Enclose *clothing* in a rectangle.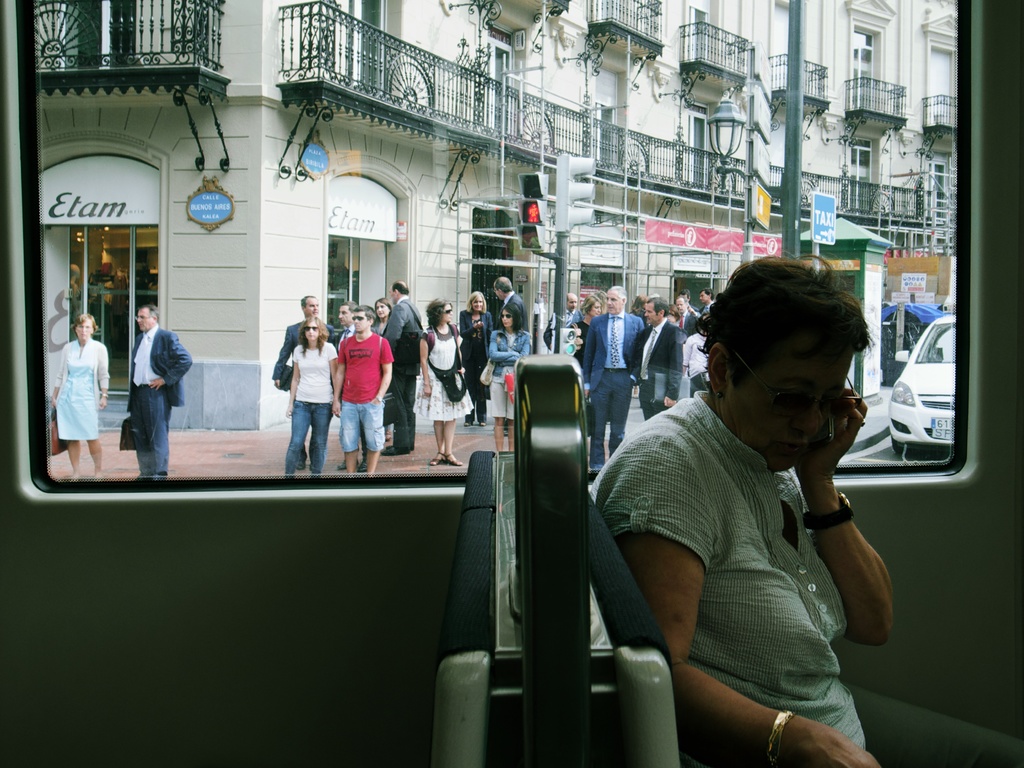
699:304:715:315.
